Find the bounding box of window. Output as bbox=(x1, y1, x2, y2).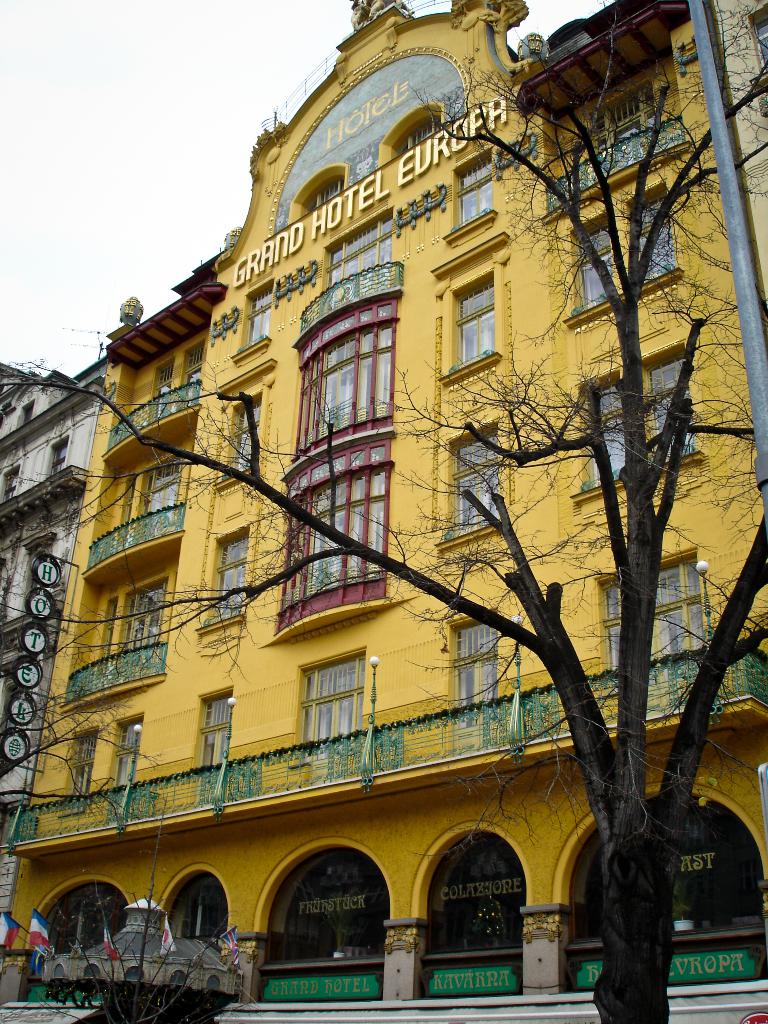
bbox=(207, 524, 251, 612).
